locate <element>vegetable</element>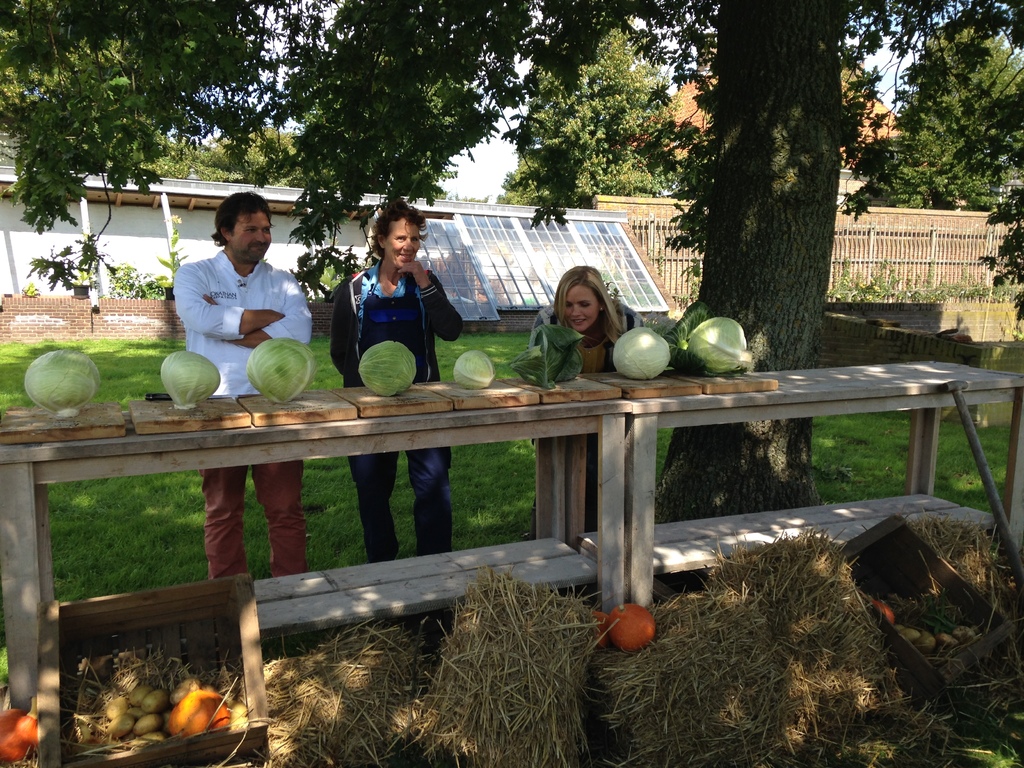
20:352:102:420
